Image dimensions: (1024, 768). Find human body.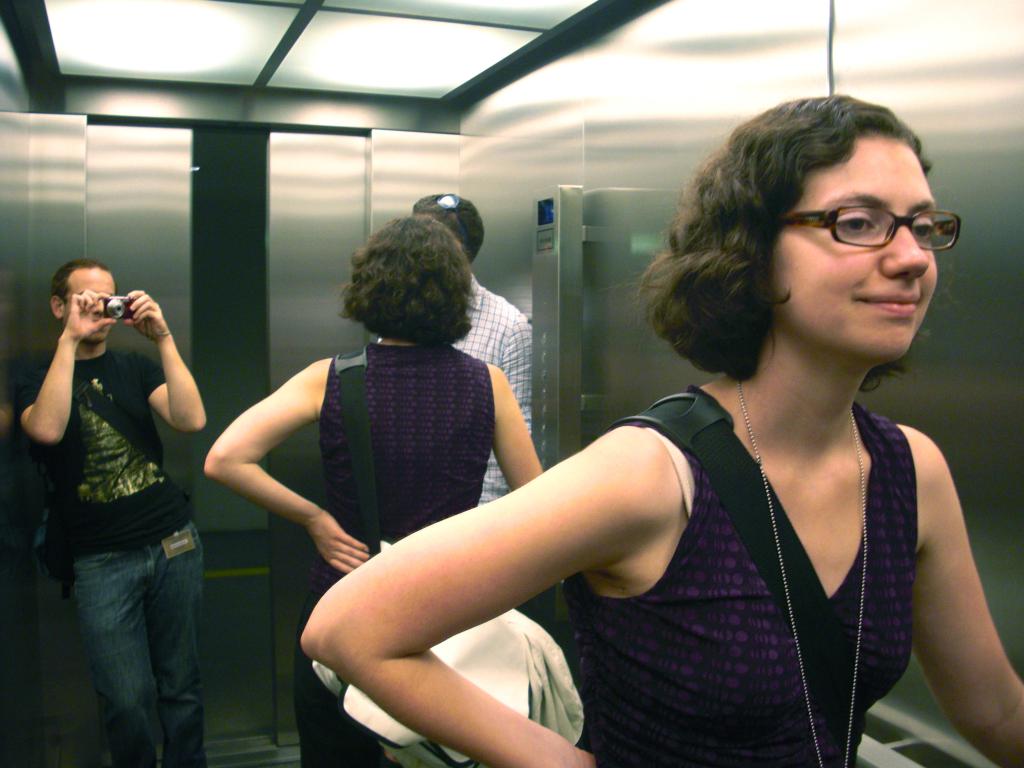
box(4, 227, 211, 767).
